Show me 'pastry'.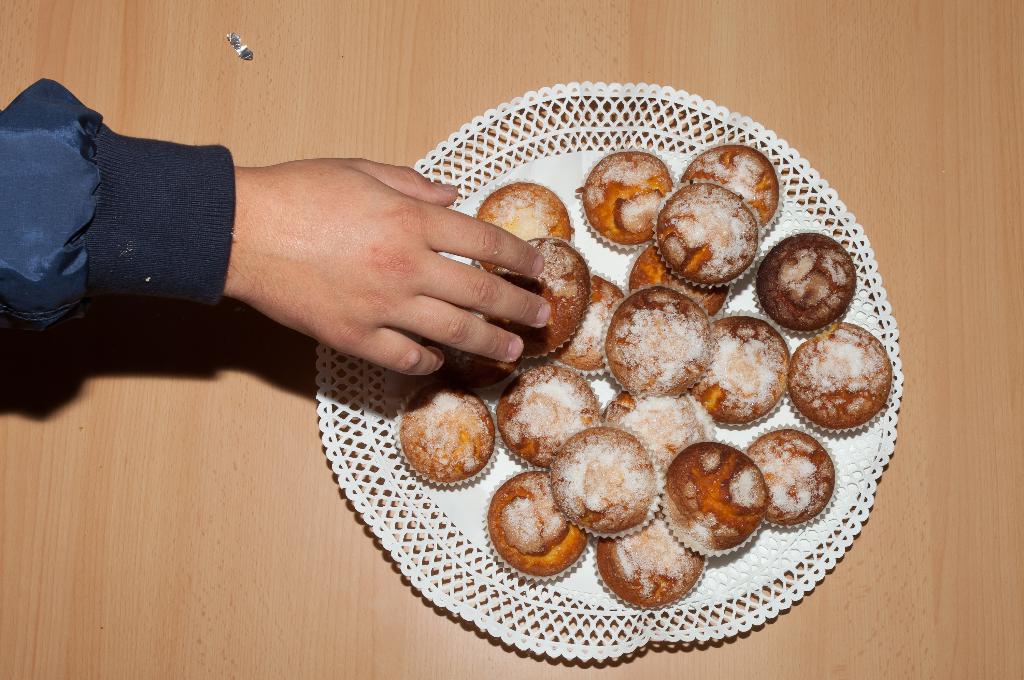
'pastry' is here: select_region(468, 181, 580, 273).
